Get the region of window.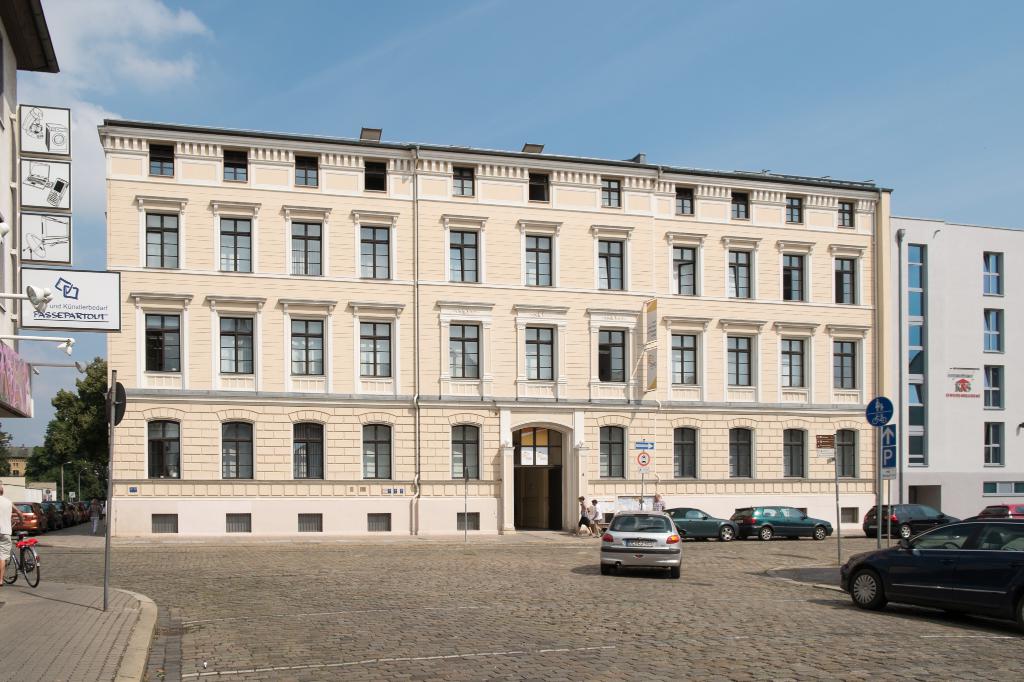
{"left": 364, "top": 160, "right": 388, "bottom": 194}.
